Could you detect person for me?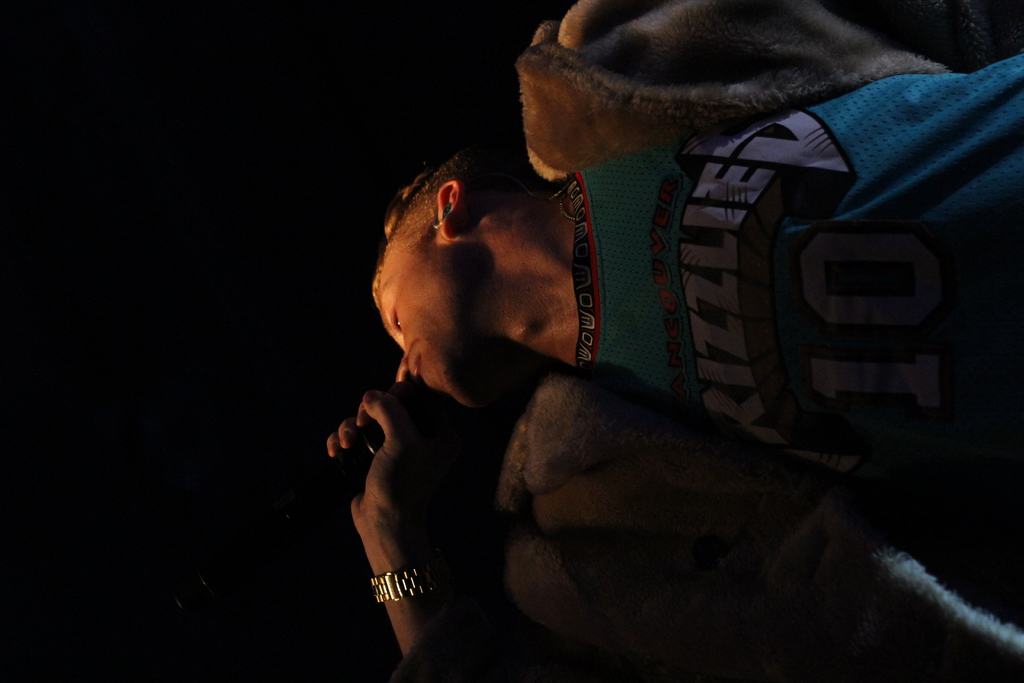
Detection result: bbox=(354, 3, 978, 626).
